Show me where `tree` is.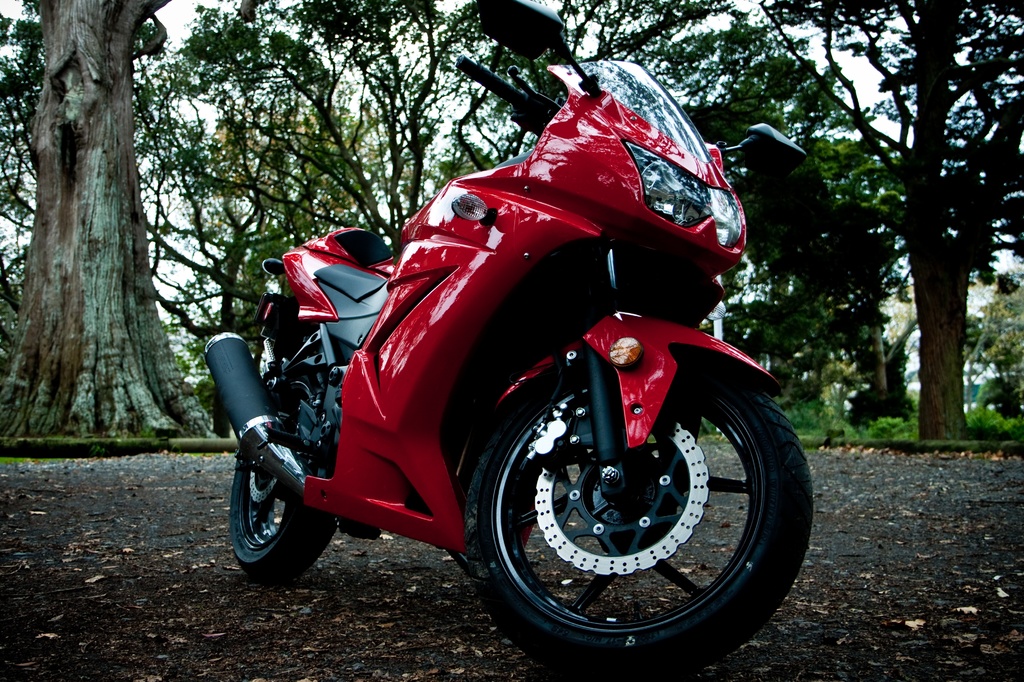
`tree` is at (9,5,213,468).
